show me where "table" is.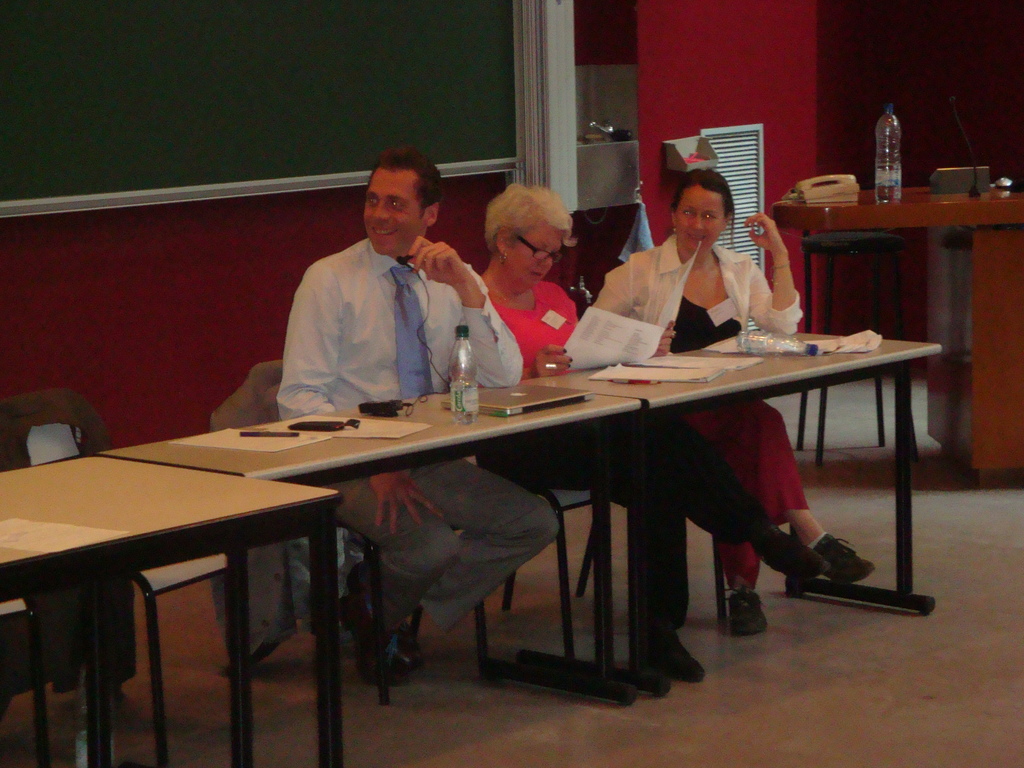
"table" is at crop(0, 410, 396, 753).
